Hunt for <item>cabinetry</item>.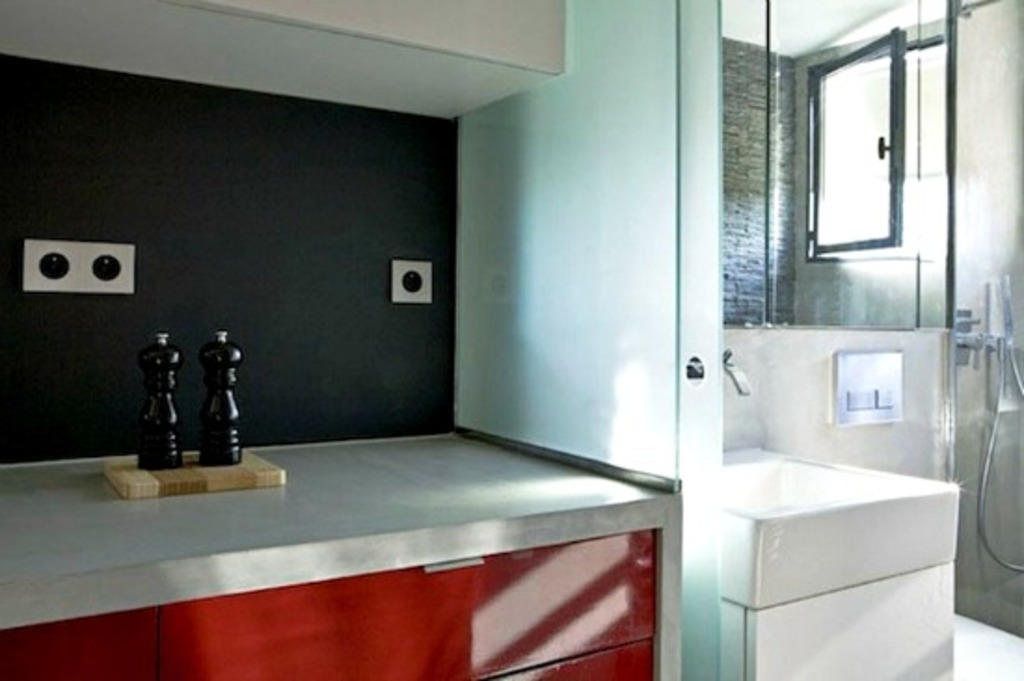
Hunted down at box=[419, 515, 663, 679].
